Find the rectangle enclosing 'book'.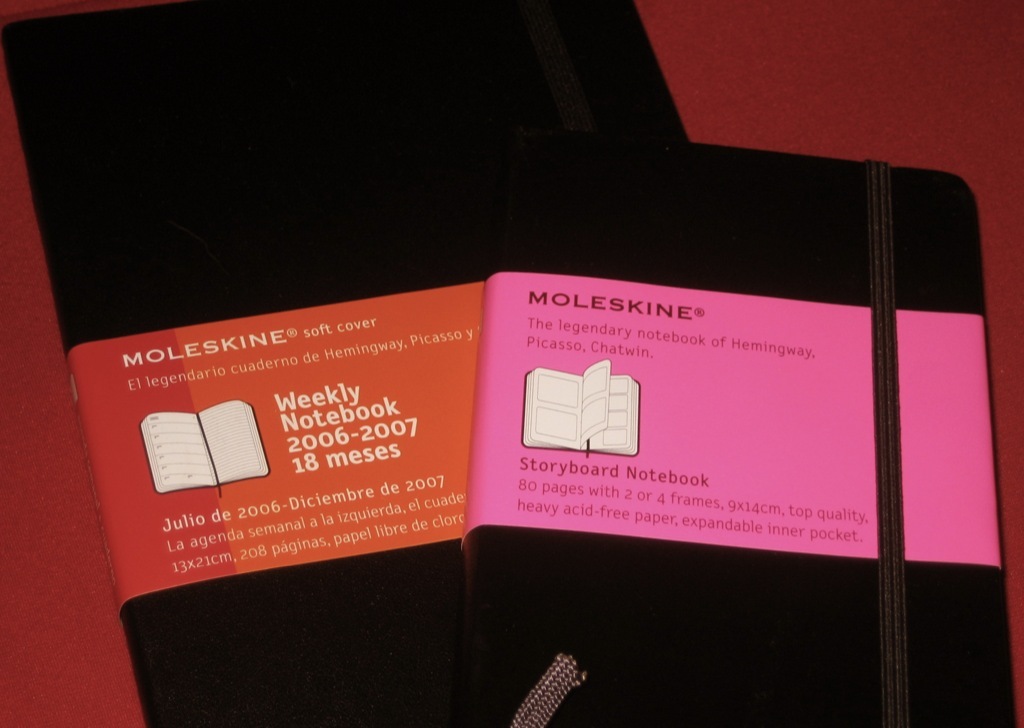
(x1=0, y1=0, x2=692, y2=727).
